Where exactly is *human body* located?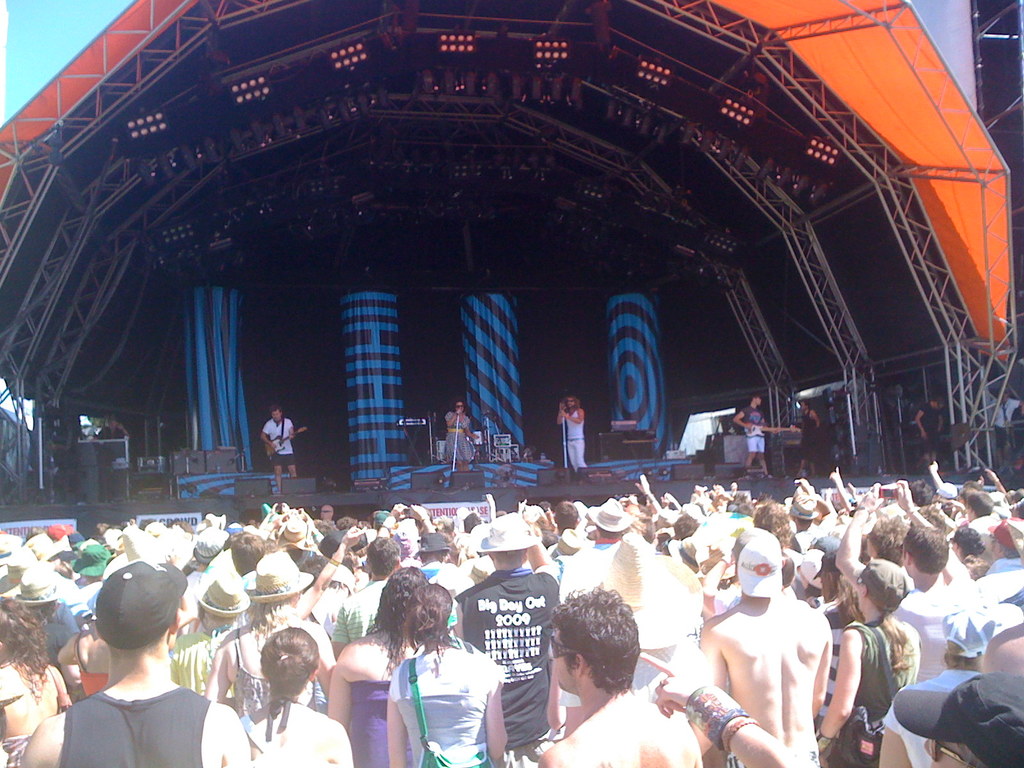
Its bounding box is (60, 627, 109, 696).
